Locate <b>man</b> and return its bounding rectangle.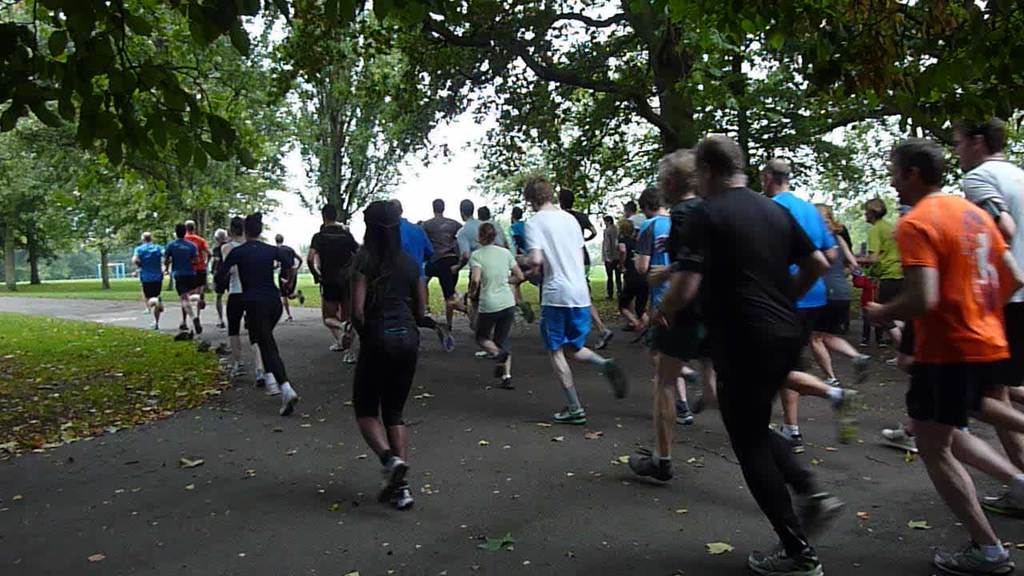
651, 129, 832, 575.
